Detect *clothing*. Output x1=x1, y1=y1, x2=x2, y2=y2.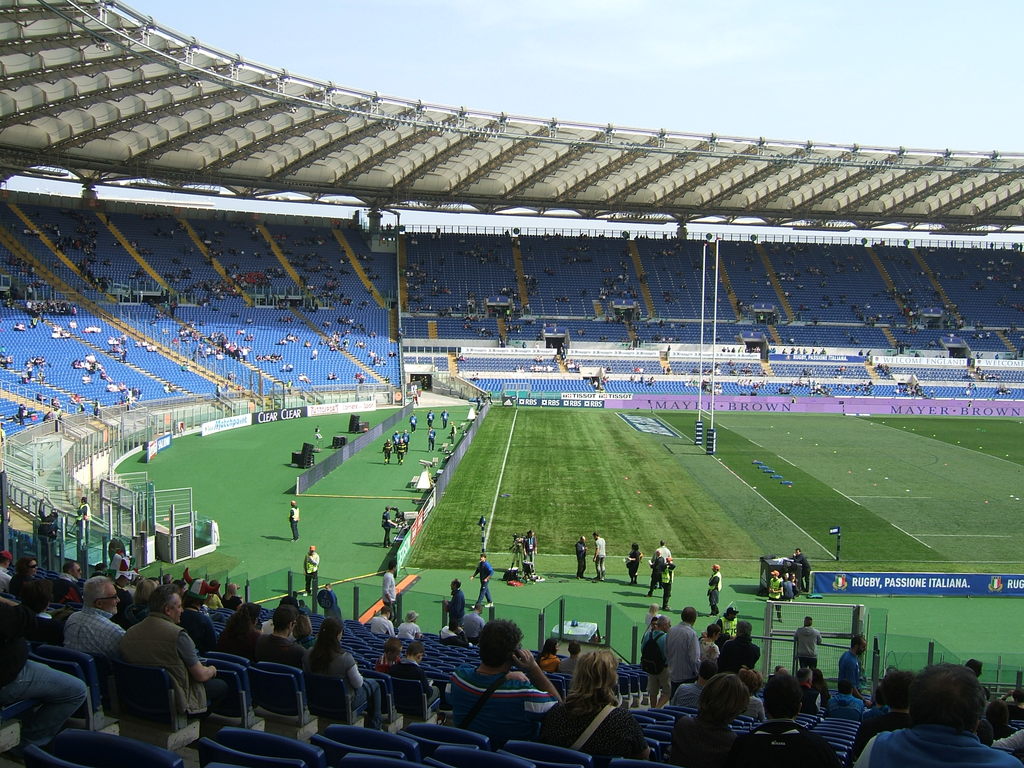
x1=630, y1=550, x2=640, y2=581.
